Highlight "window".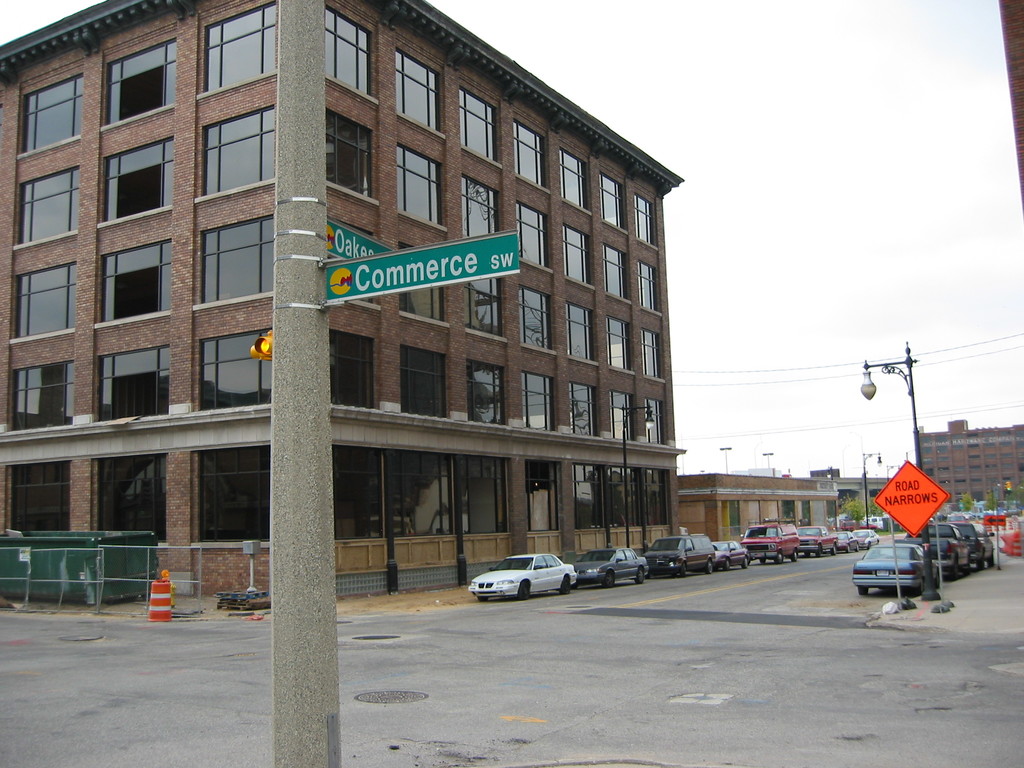
Highlighted region: bbox(457, 278, 504, 339).
